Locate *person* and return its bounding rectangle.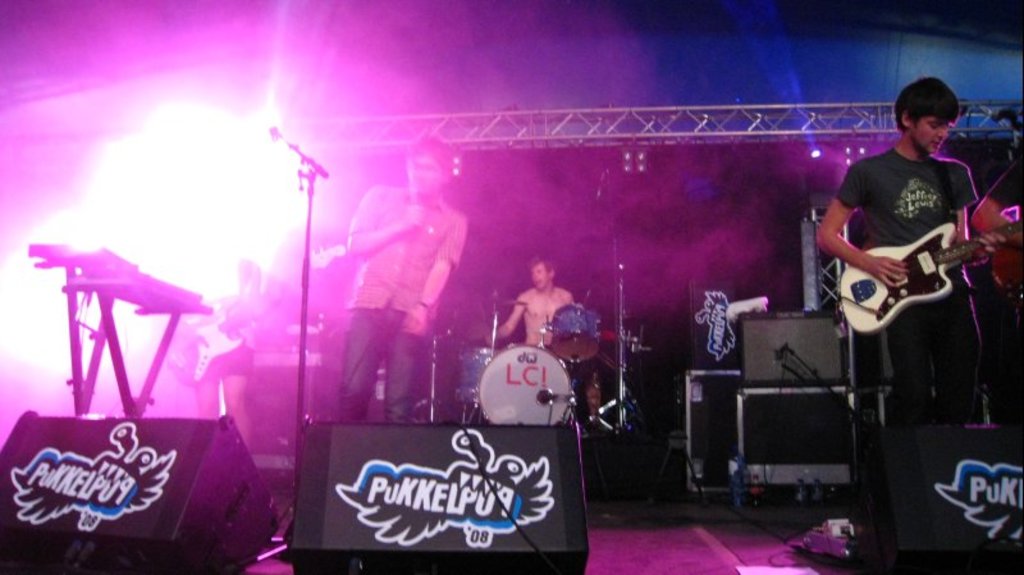
l=343, t=136, r=468, b=421.
